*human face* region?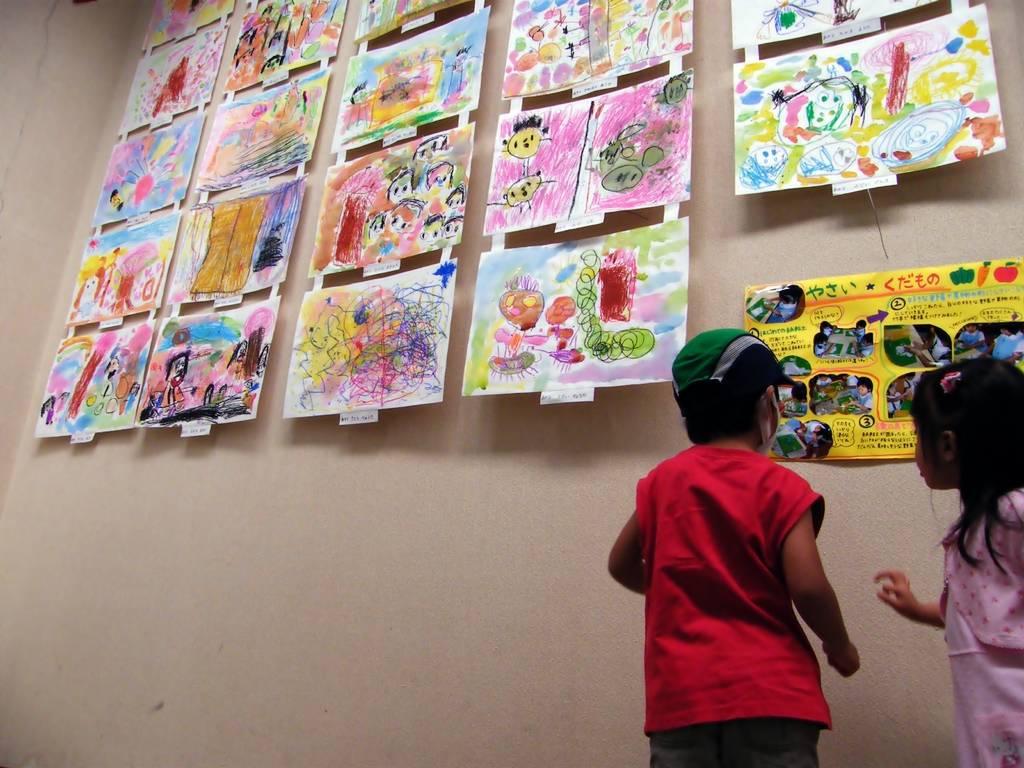
Rect(444, 180, 467, 213)
